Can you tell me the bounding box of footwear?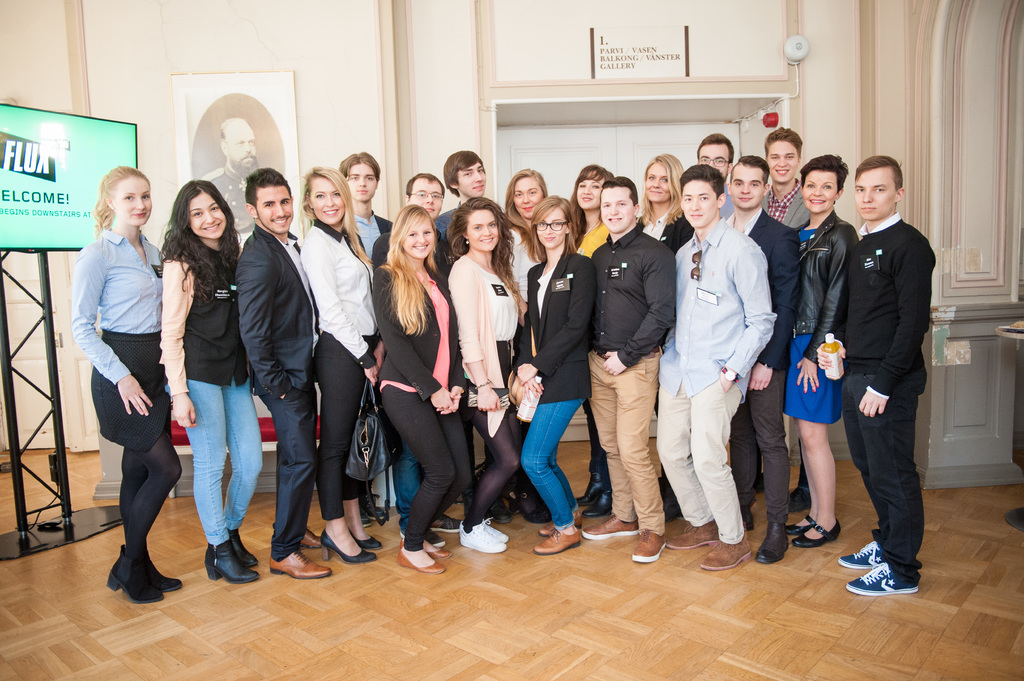
select_region(576, 469, 609, 508).
